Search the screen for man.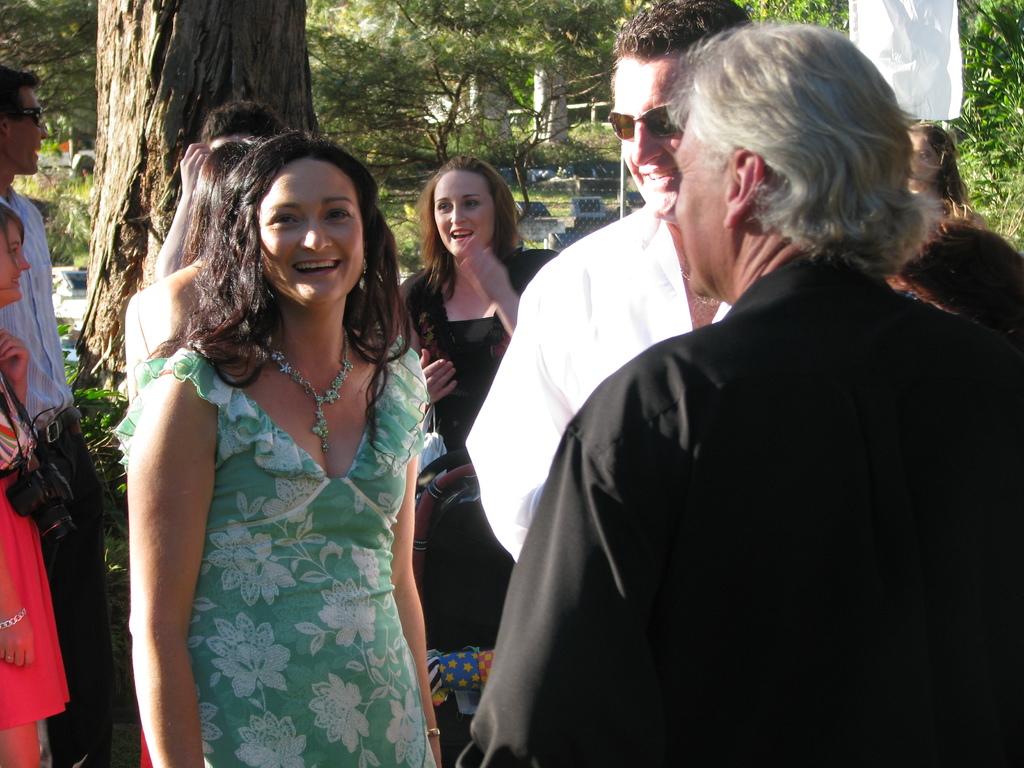
Found at x1=464, y1=0, x2=755, y2=563.
